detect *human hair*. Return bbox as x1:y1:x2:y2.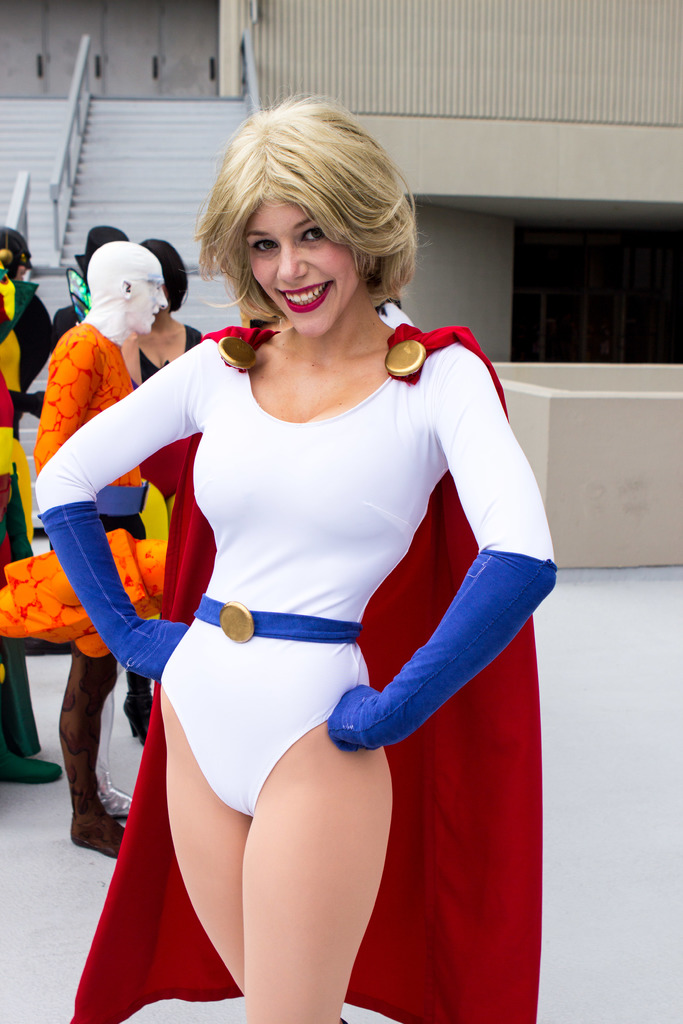
140:239:189:312.
